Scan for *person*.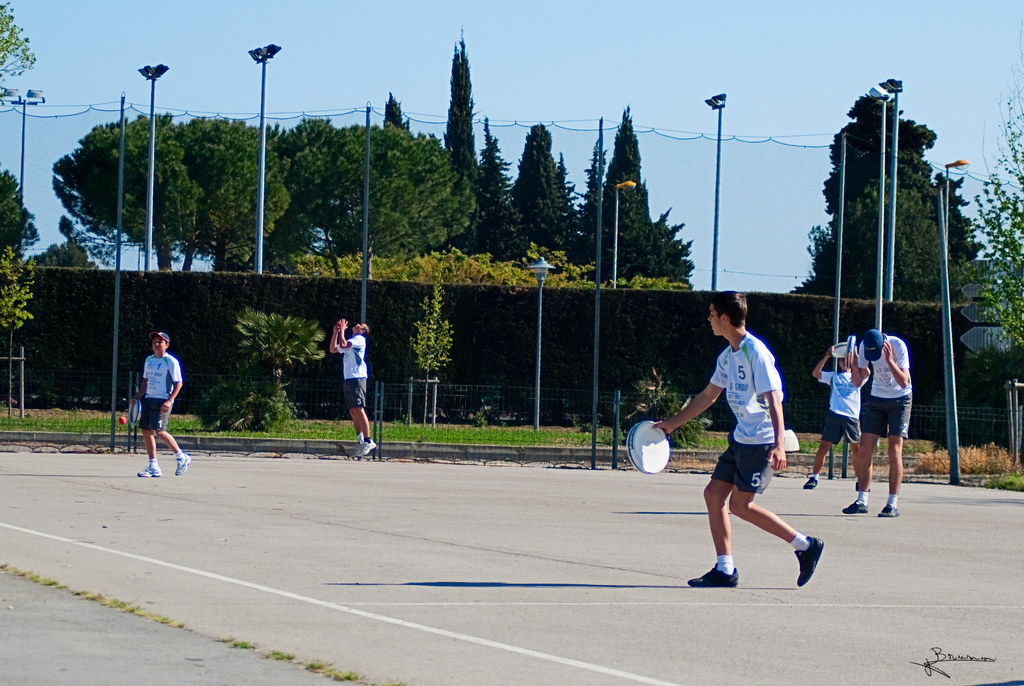
Scan result: locate(803, 340, 865, 495).
